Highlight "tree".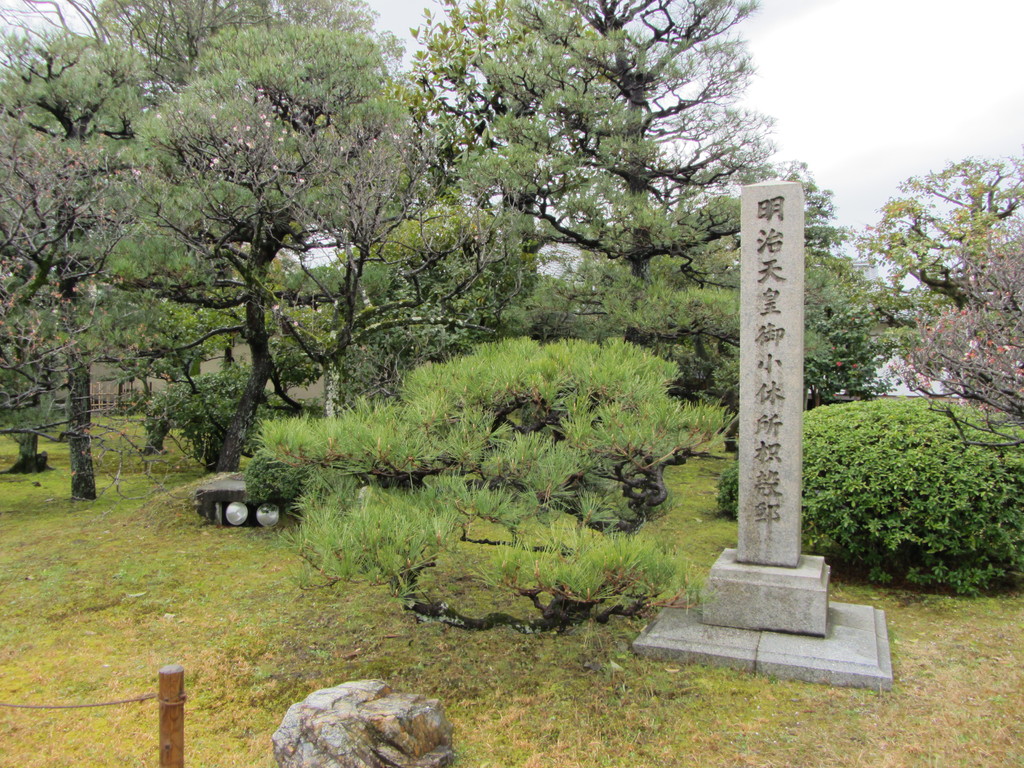
Highlighted region: [840,268,956,357].
